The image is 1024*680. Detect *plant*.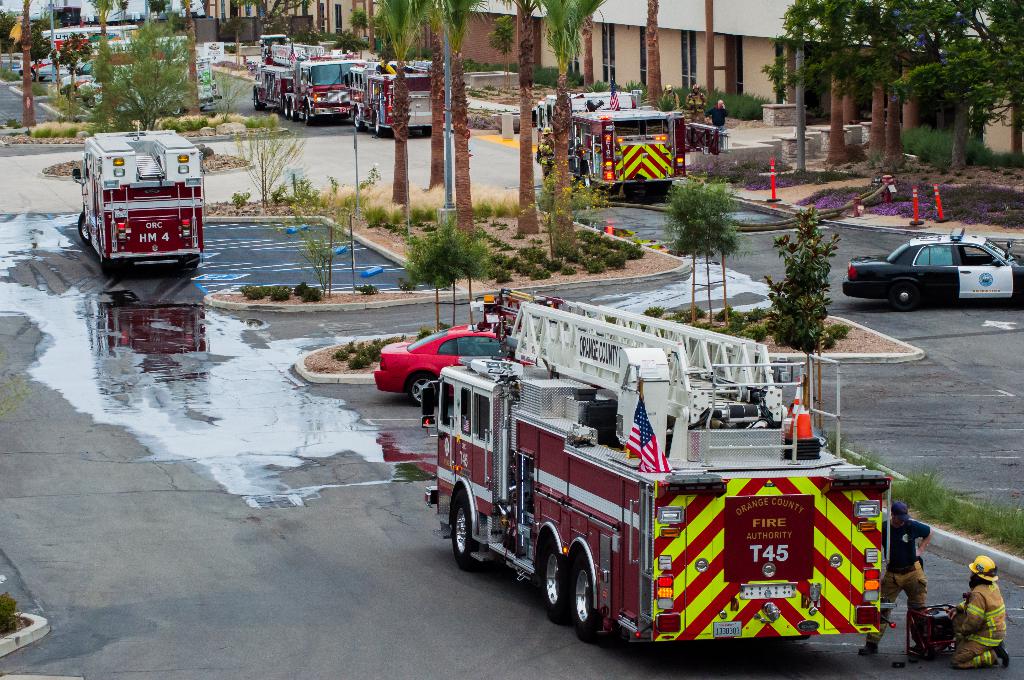
Detection: (741,304,766,320).
